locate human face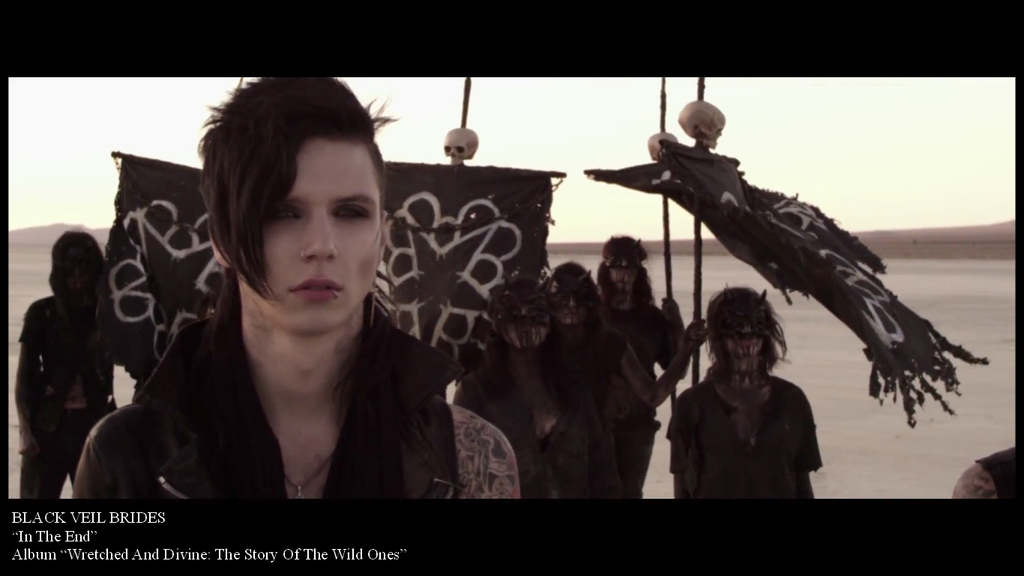
rect(721, 316, 768, 374)
